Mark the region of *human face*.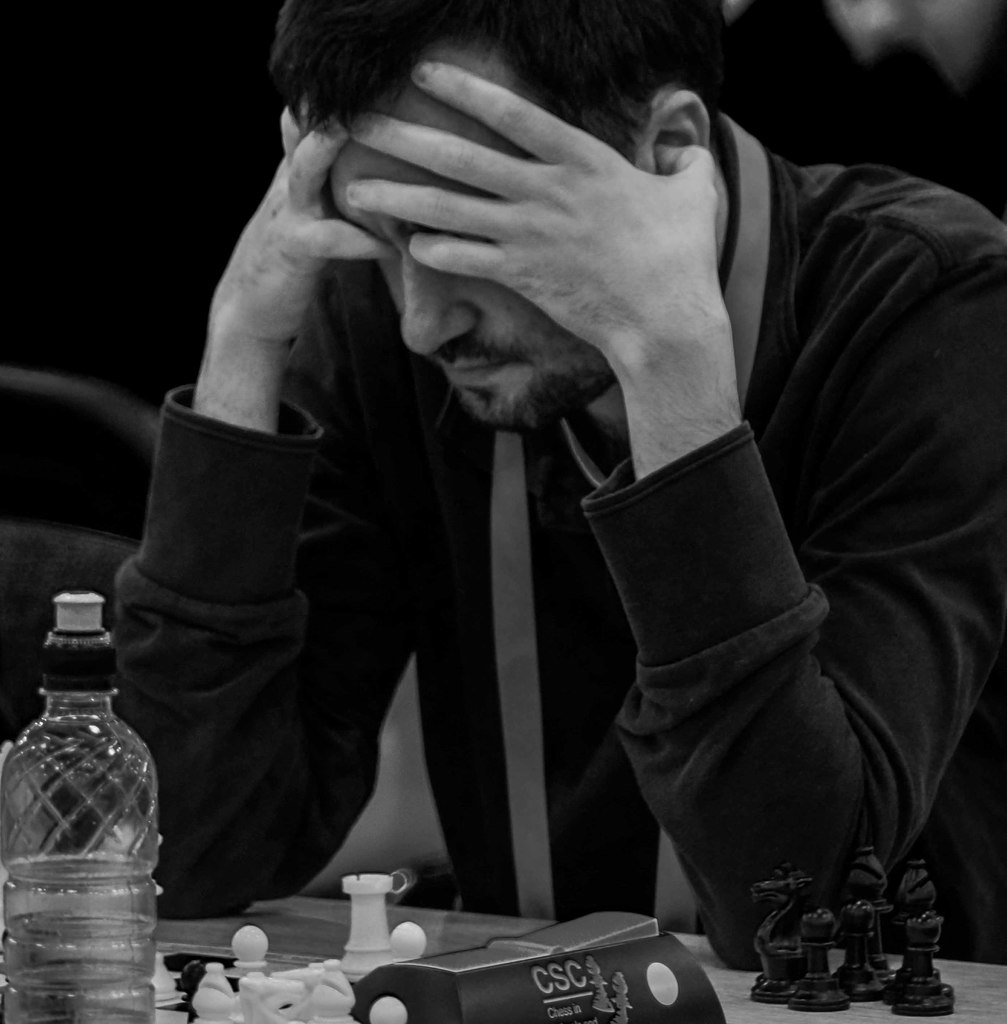
Region: (left=290, top=20, right=731, bottom=435).
